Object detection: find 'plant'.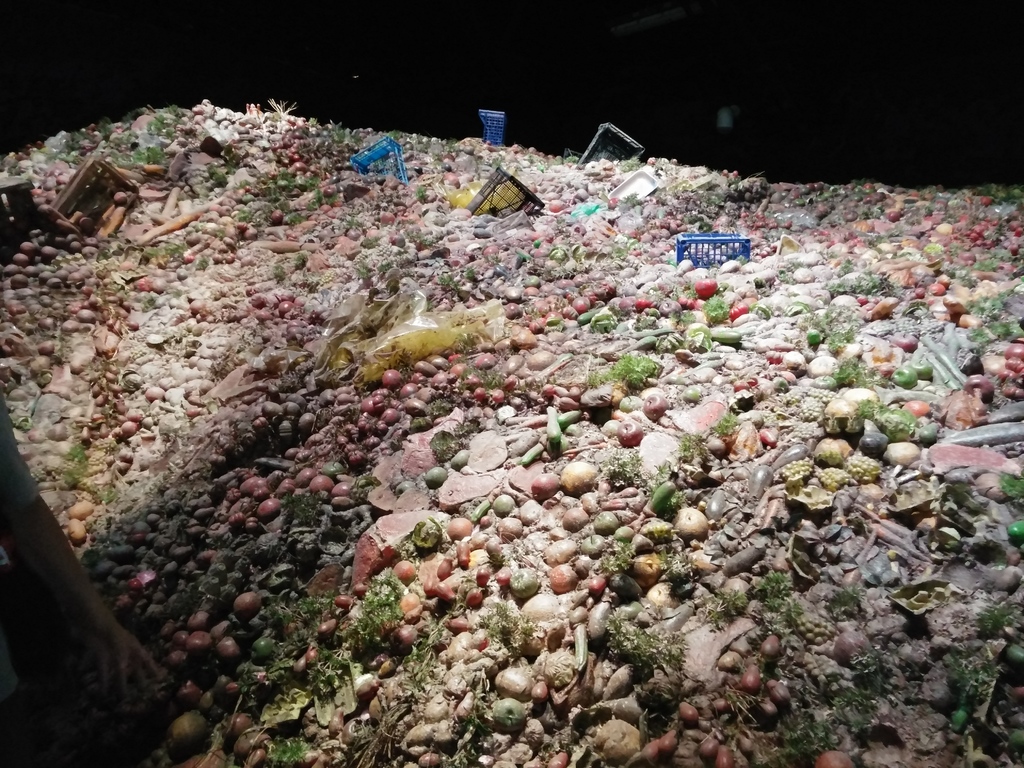
[463, 363, 476, 376].
